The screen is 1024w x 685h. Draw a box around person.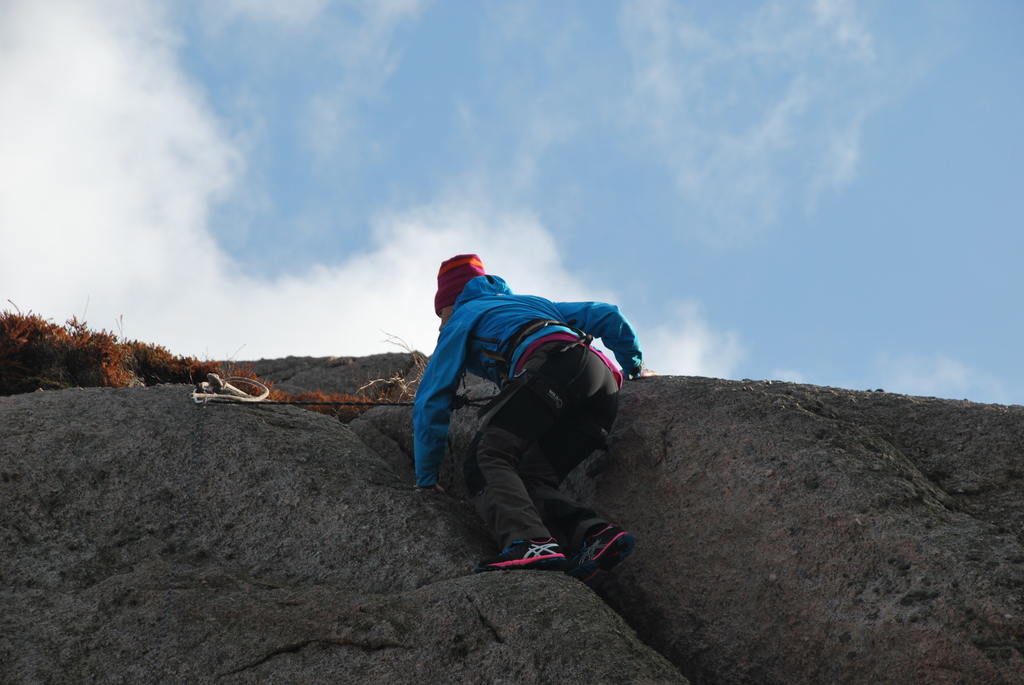
[left=410, top=252, right=655, bottom=588].
